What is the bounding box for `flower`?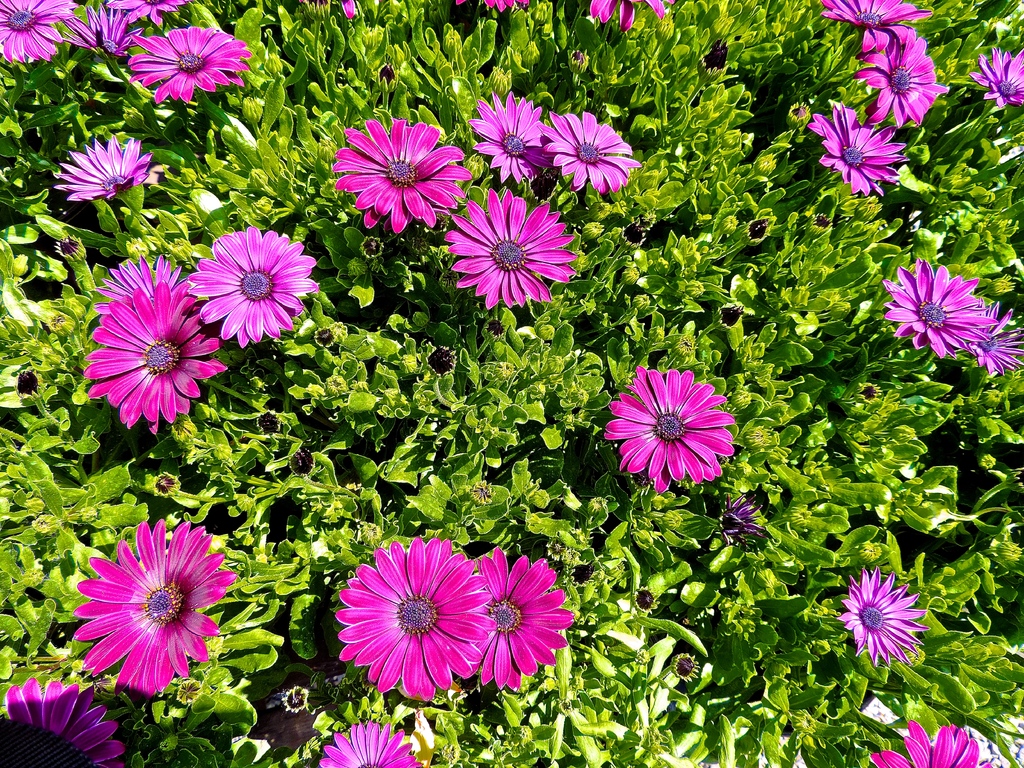
<box>326,115,488,228</box>.
